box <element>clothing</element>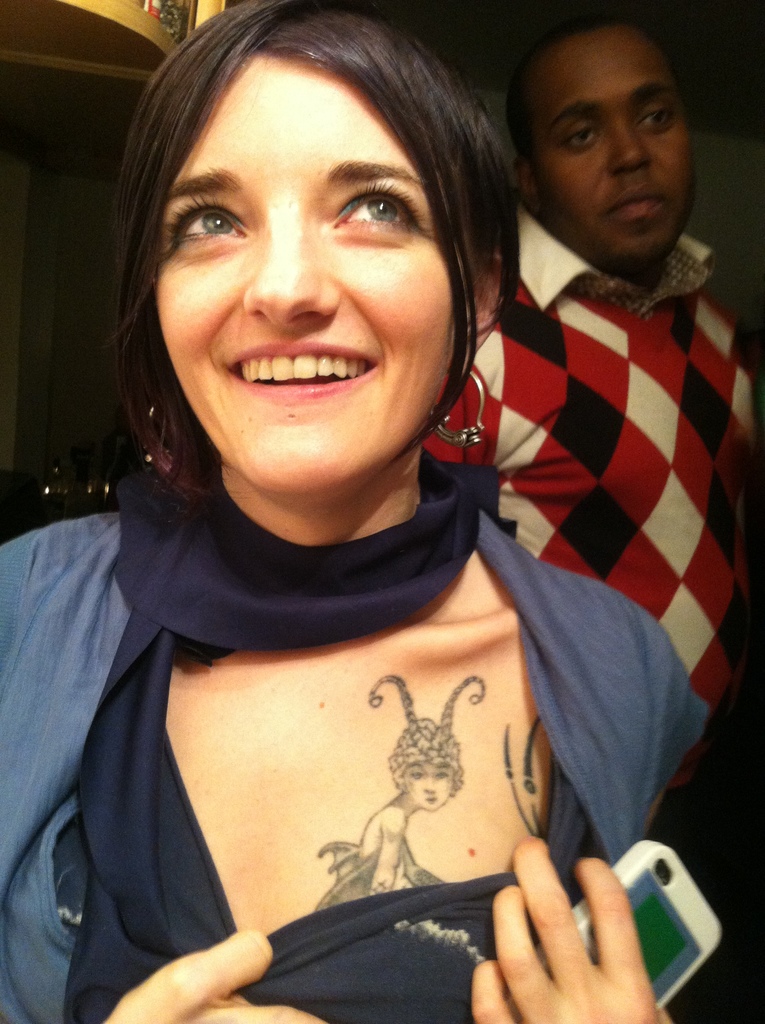
(54, 304, 691, 1023)
